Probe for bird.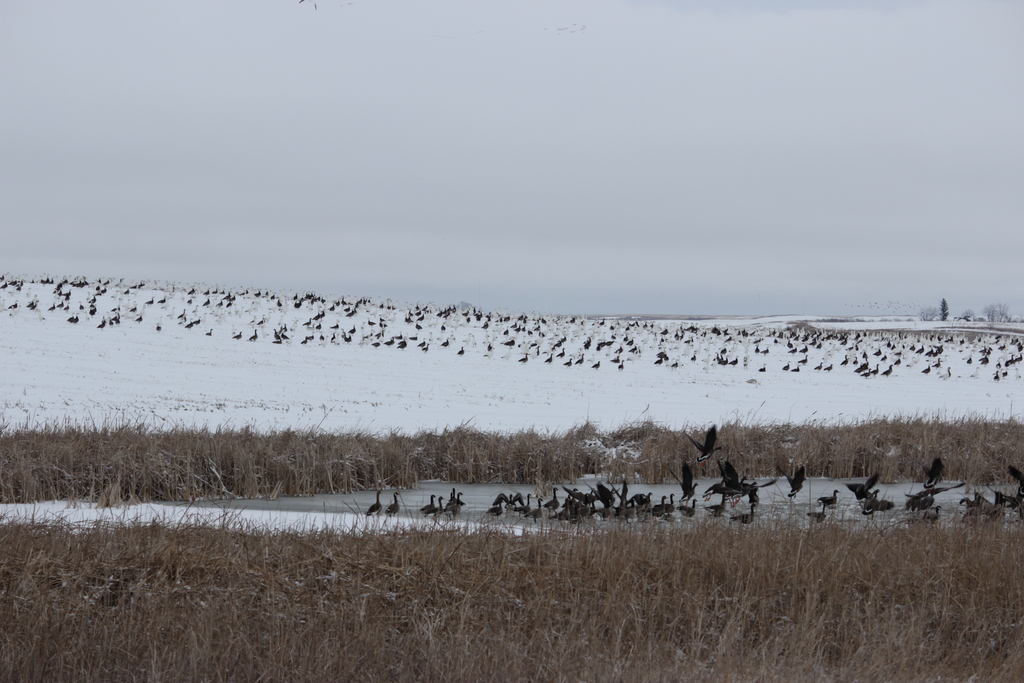
Probe result: 642,499,662,519.
